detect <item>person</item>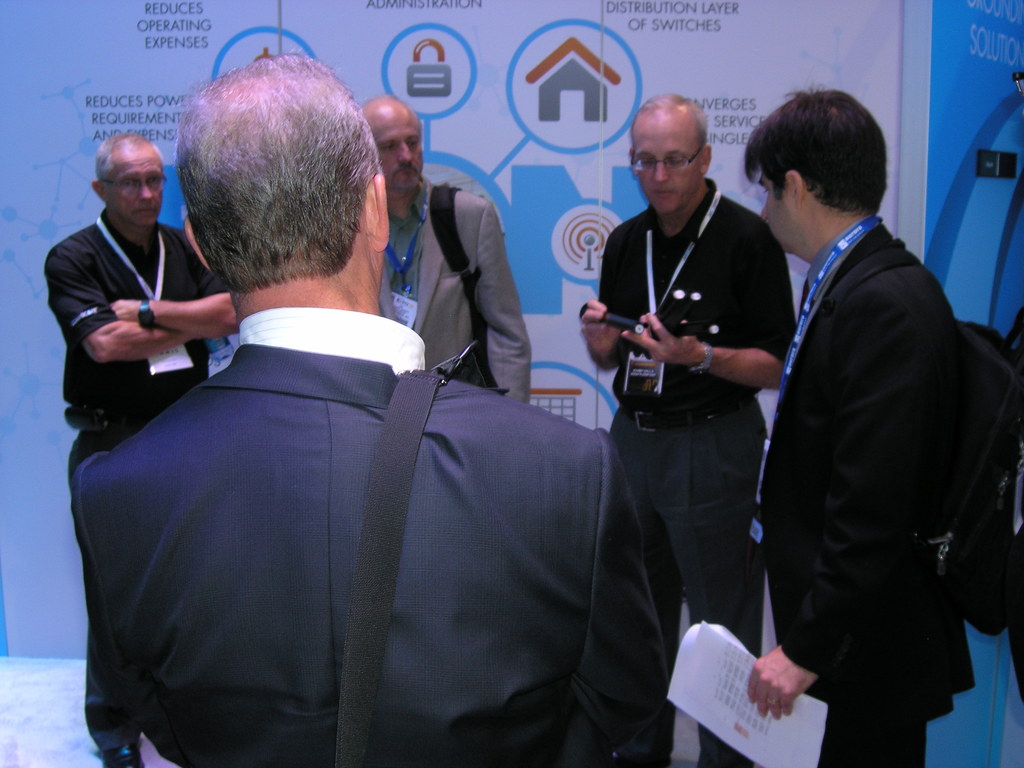
745,90,972,767
